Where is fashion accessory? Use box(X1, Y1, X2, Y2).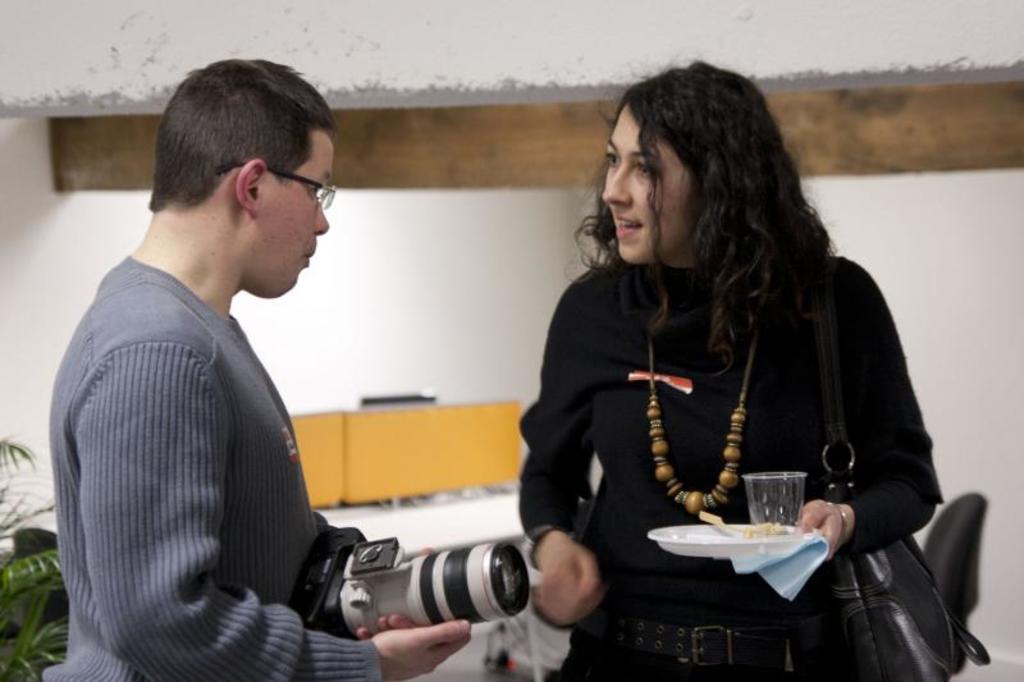
box(778, 251, 992, 681).
